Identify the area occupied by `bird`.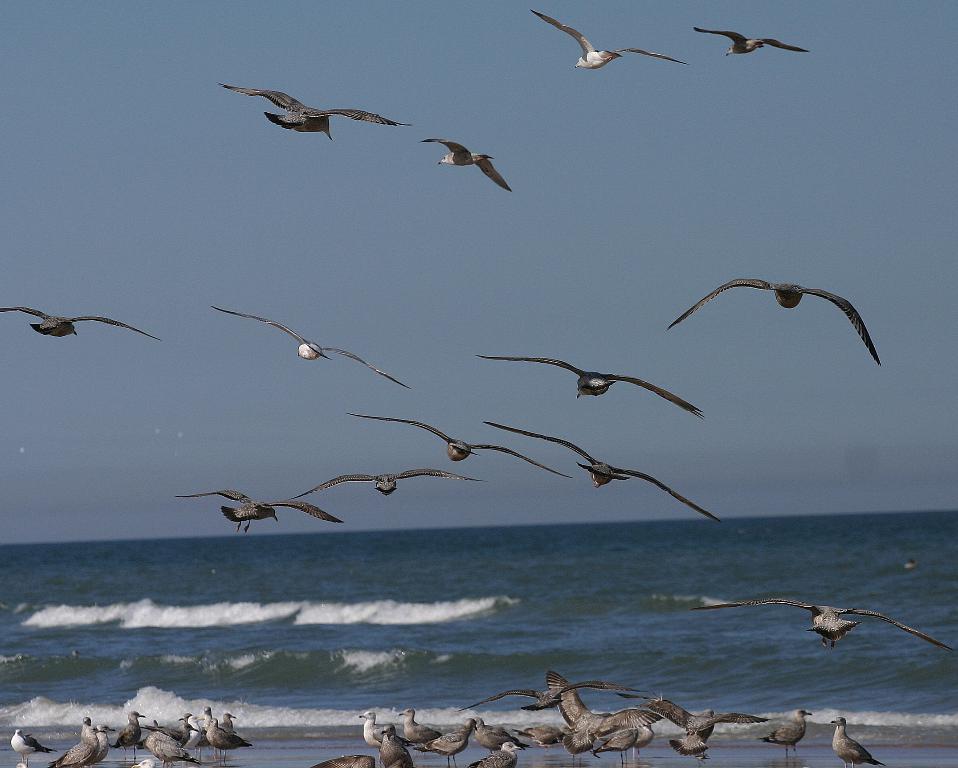
Area: pyautogui.locateOnScreen(293, 462, 490, 507).
